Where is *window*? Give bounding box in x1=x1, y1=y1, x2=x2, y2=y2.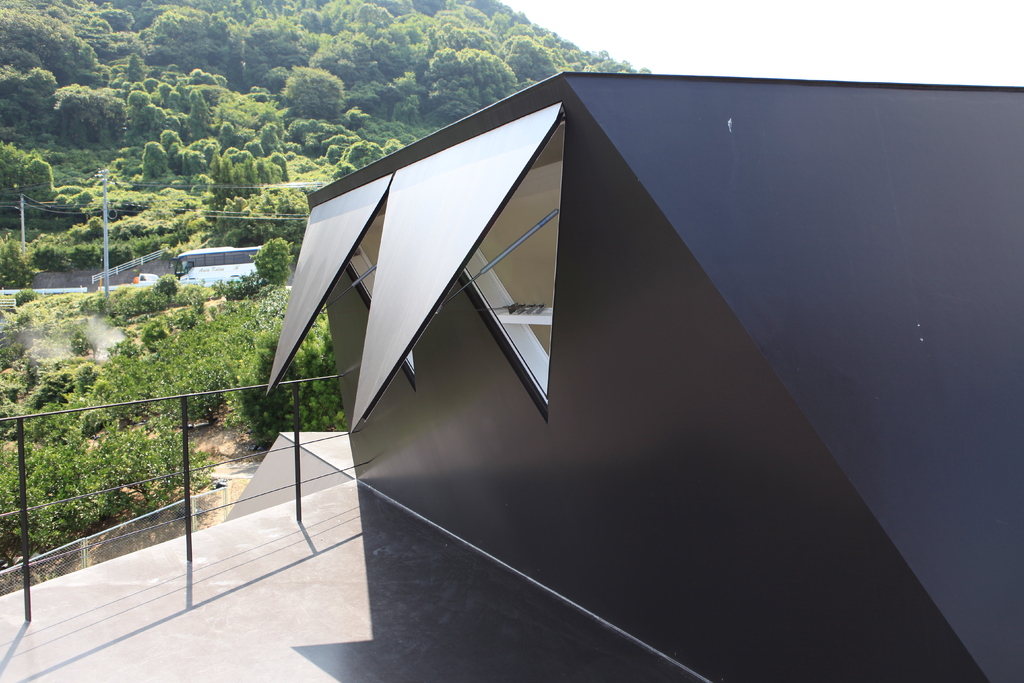
x1=312, y1=173, x2=416, y2=392.
